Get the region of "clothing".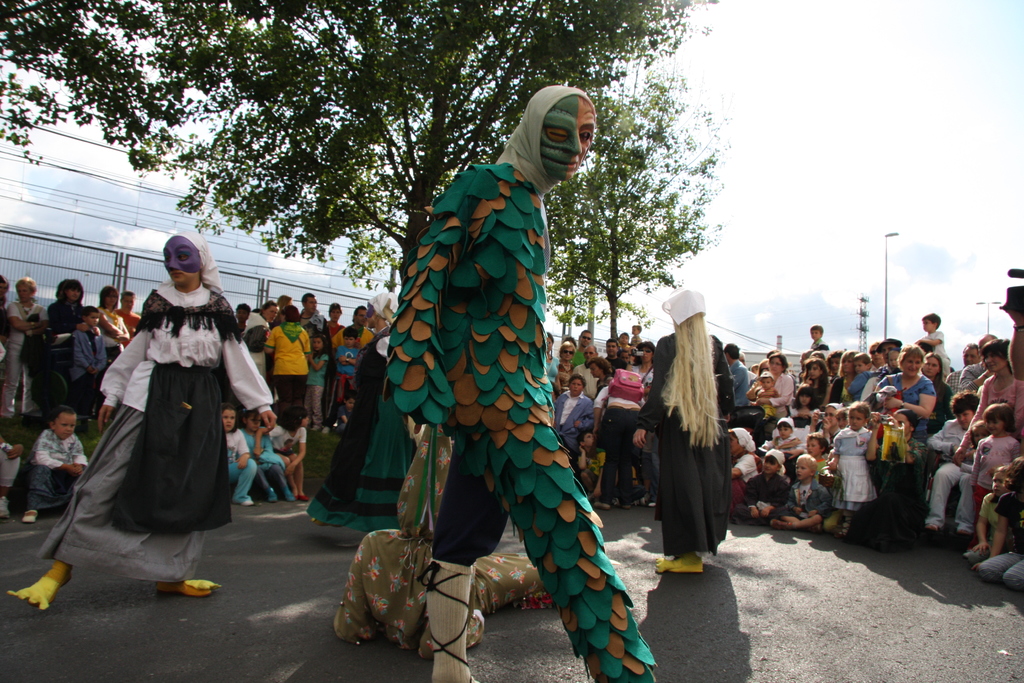
left=959, top=360, right=993, bottom=394.
